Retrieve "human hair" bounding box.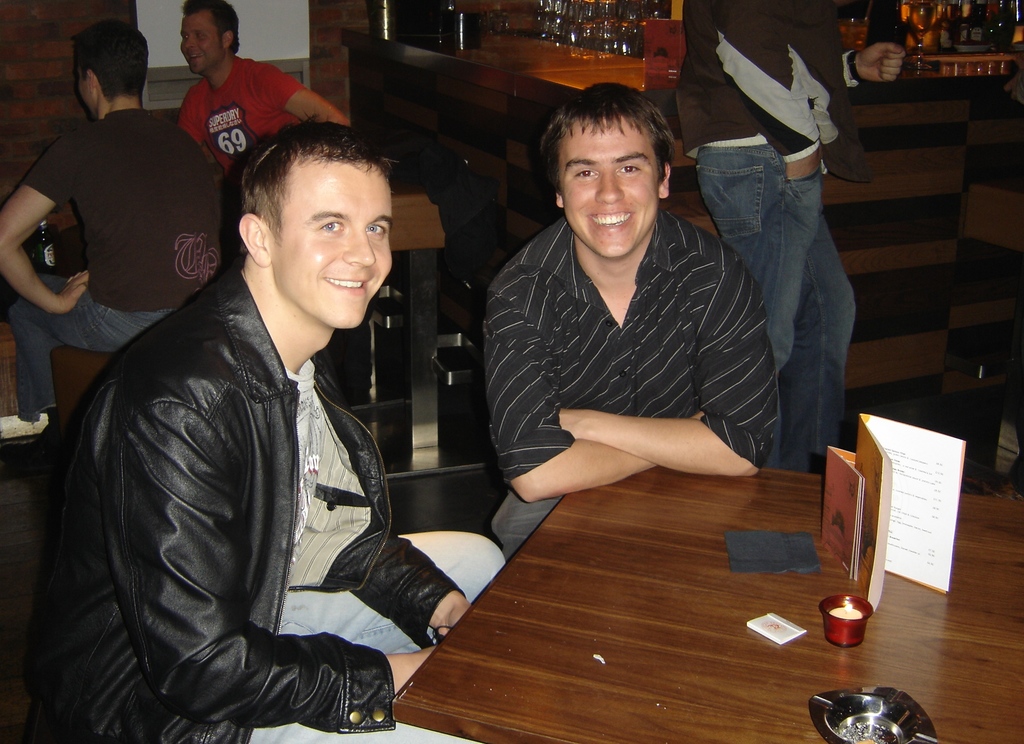
Bounding box: x1=69, y1=22, x2=149, y2=103.
